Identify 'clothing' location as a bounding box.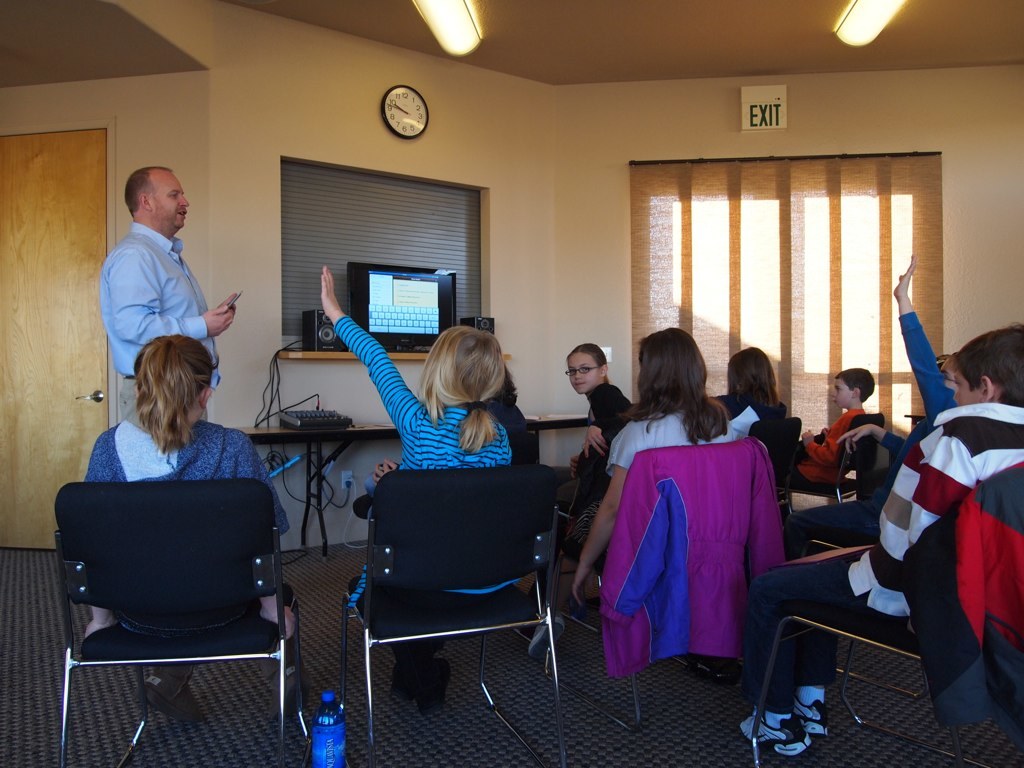
region(777, 304, 968, 567).
